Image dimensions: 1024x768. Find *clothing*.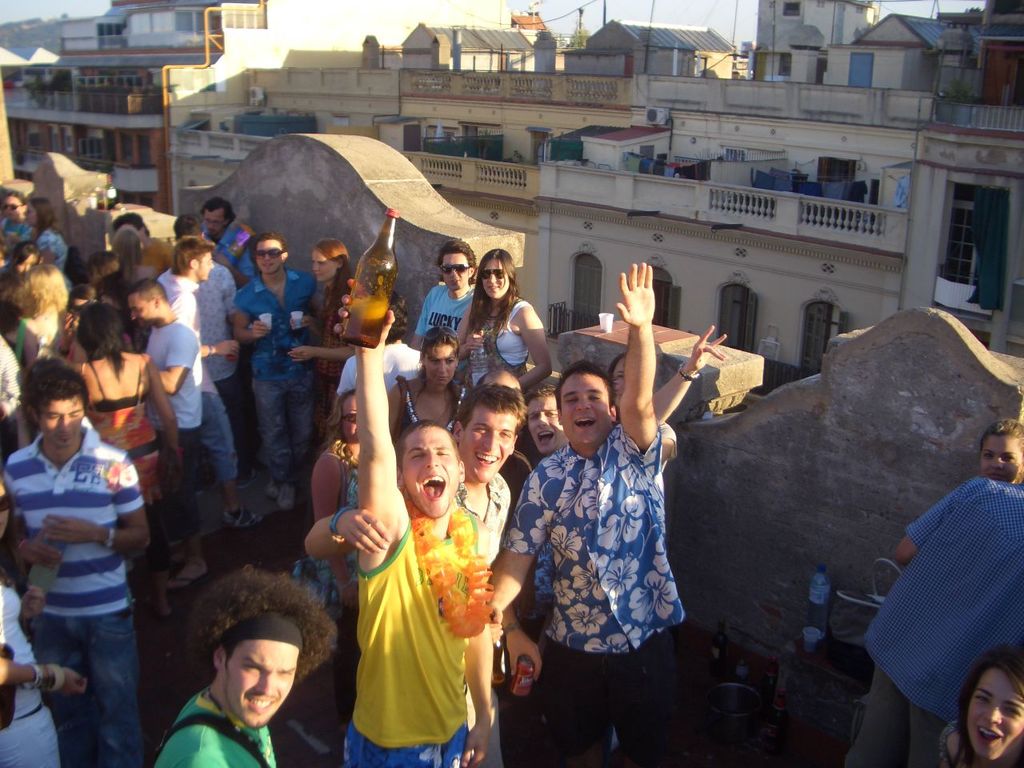
[402, 378, 464, 426].
